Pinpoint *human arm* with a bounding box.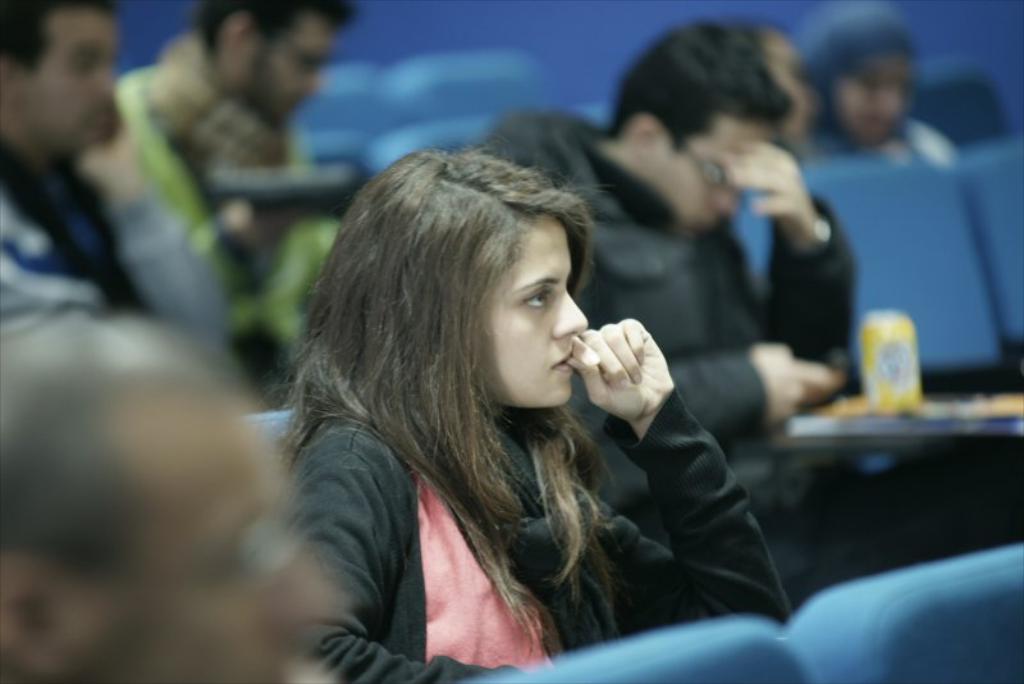
select_region(563, 315, 780, 640).
